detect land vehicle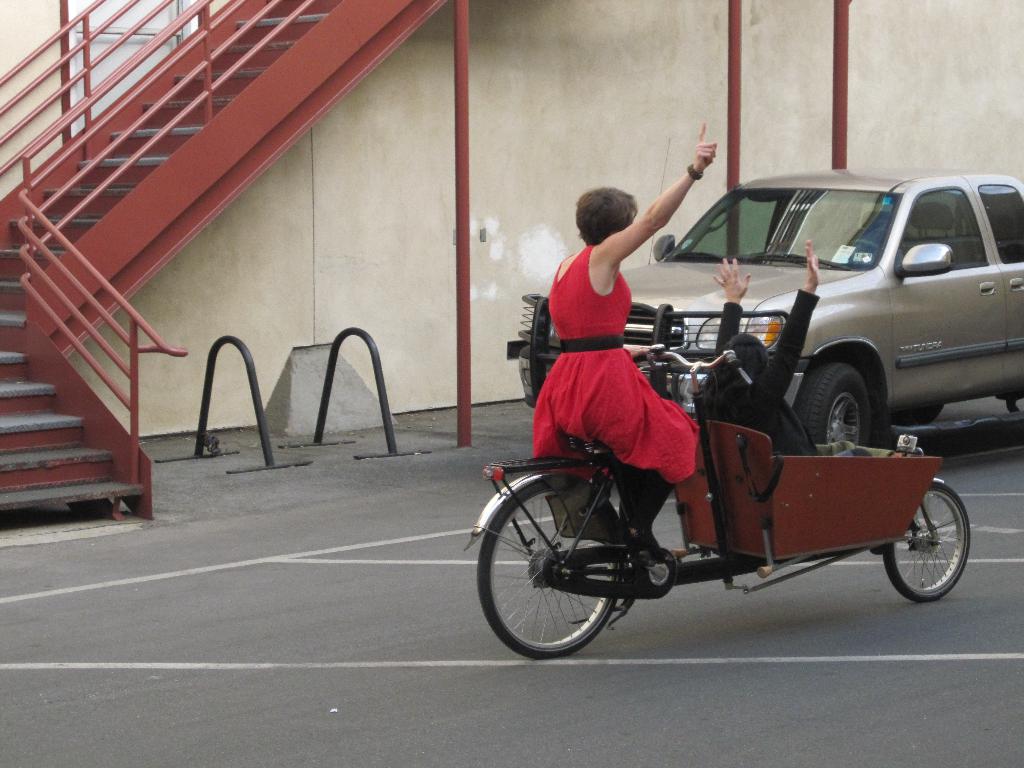
x1=506, y1=163, x2=1023, y2=447
